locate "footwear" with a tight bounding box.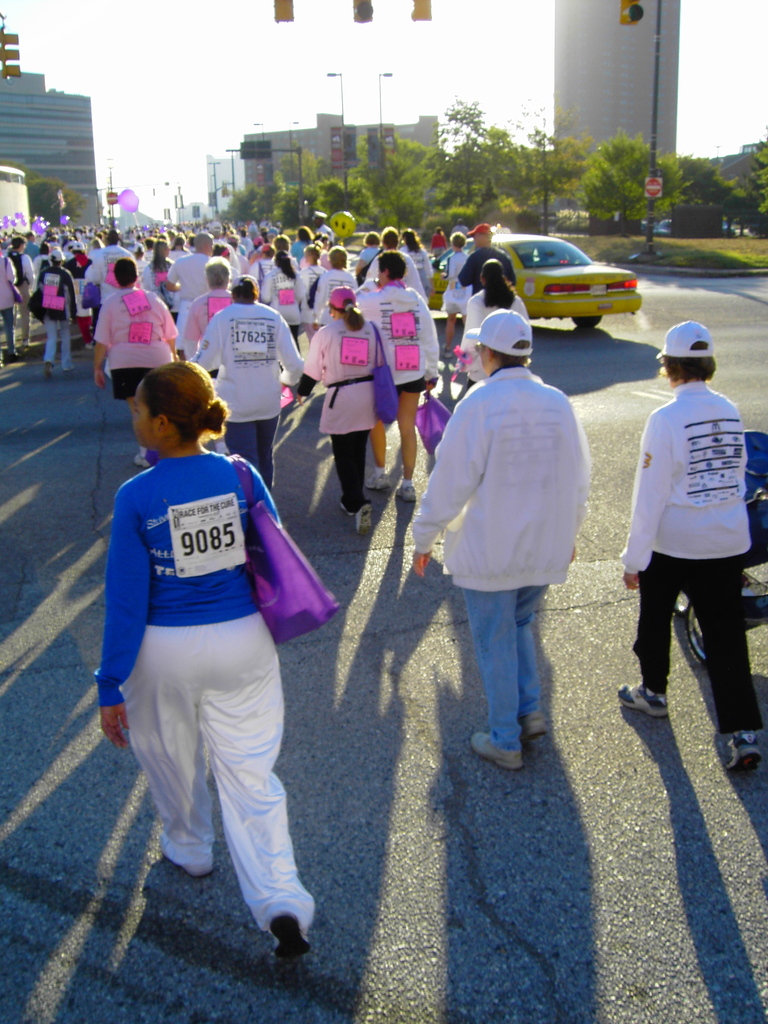
[134, 457, 145, 470].
